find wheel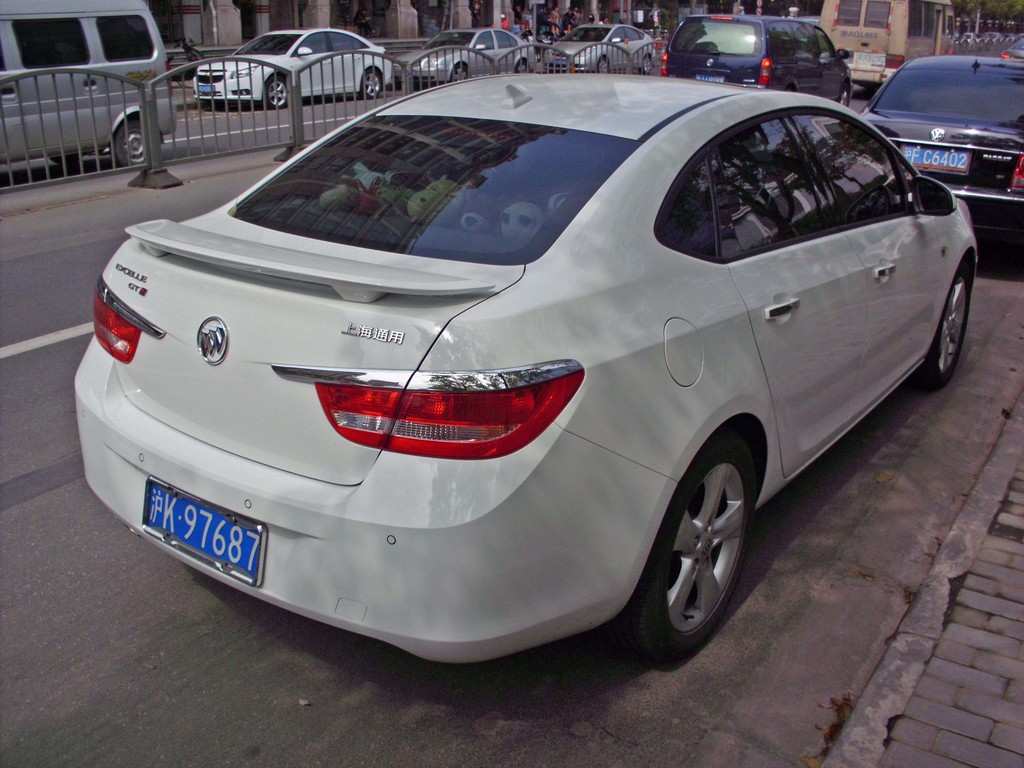
bbox=(596, 60, 609, 70)
